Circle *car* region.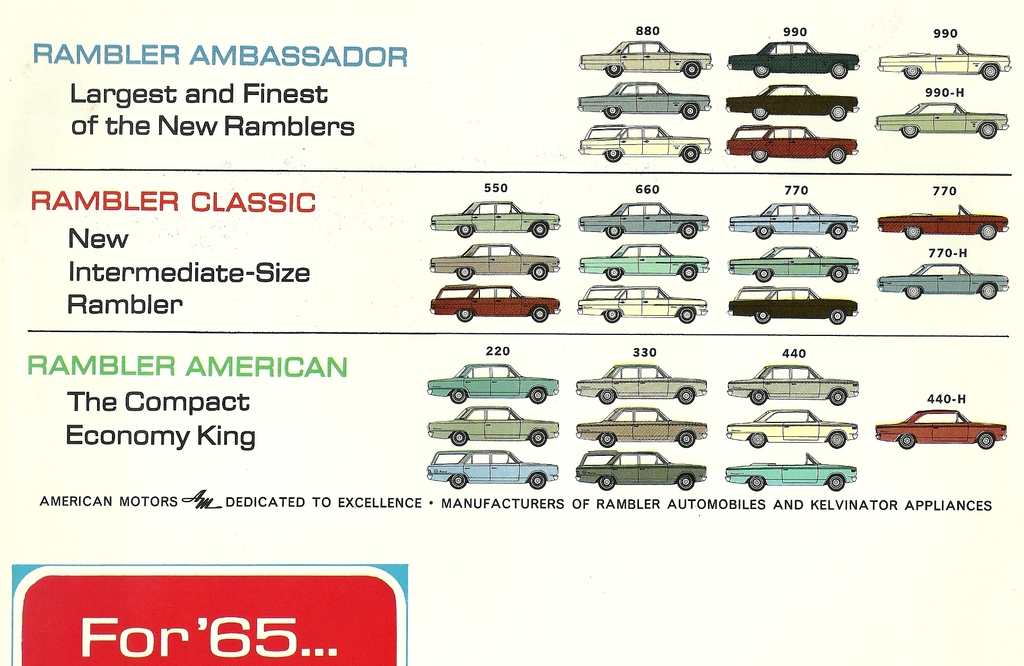
Region: 574:411:708:446.
